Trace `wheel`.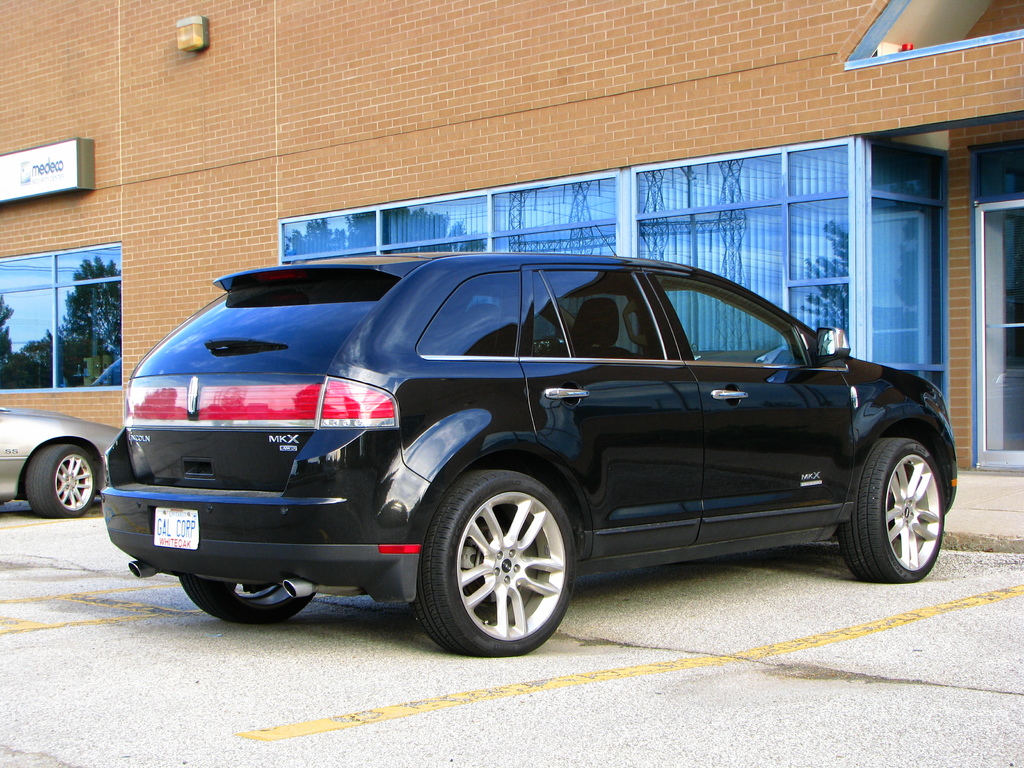
Traced to 180 577 316 626.
